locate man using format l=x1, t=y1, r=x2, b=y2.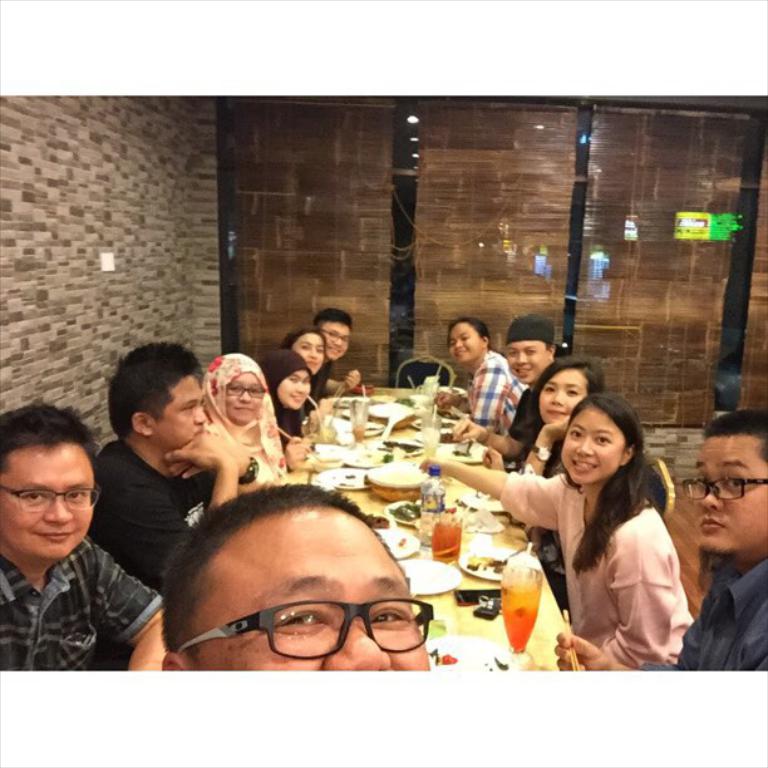
l=310, t=311, r=368, b=397.
